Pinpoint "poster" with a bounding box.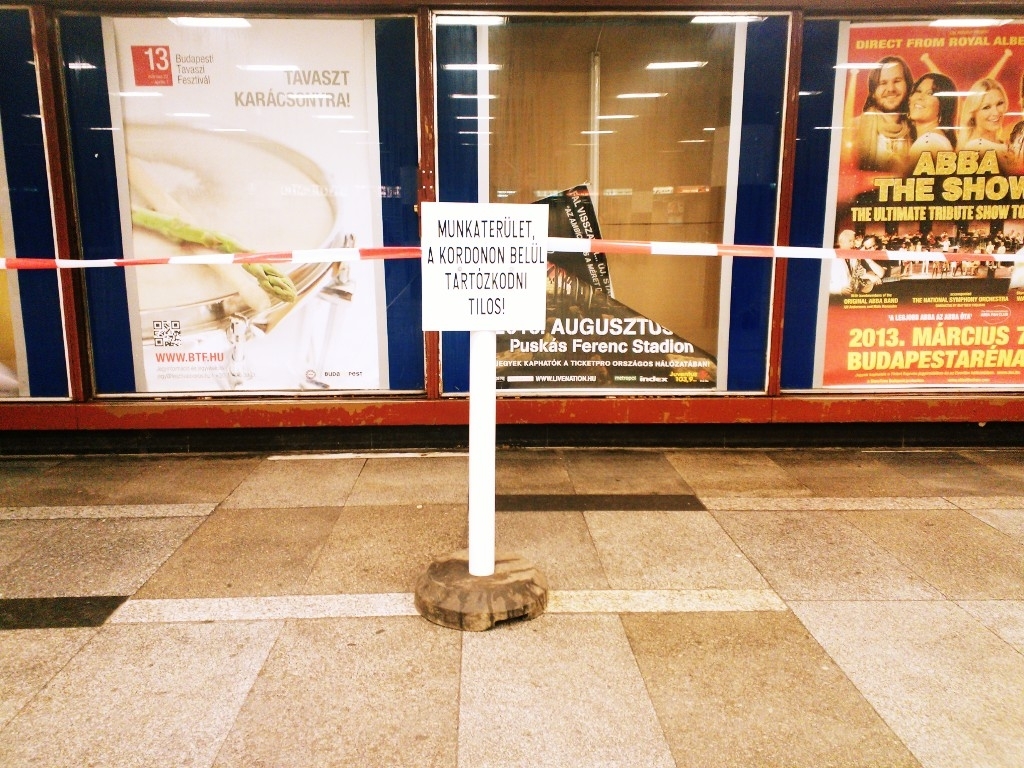
x1=100 y1=14 x2=389 y2=393.
